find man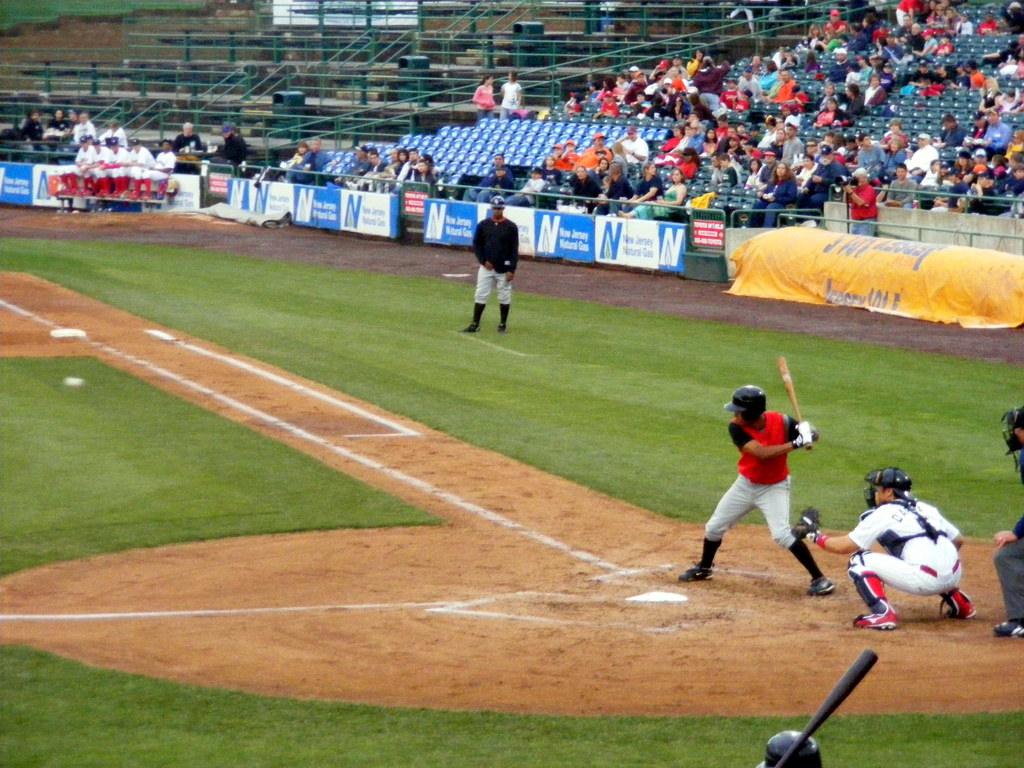
l=902, t=131, r=938, b=182
